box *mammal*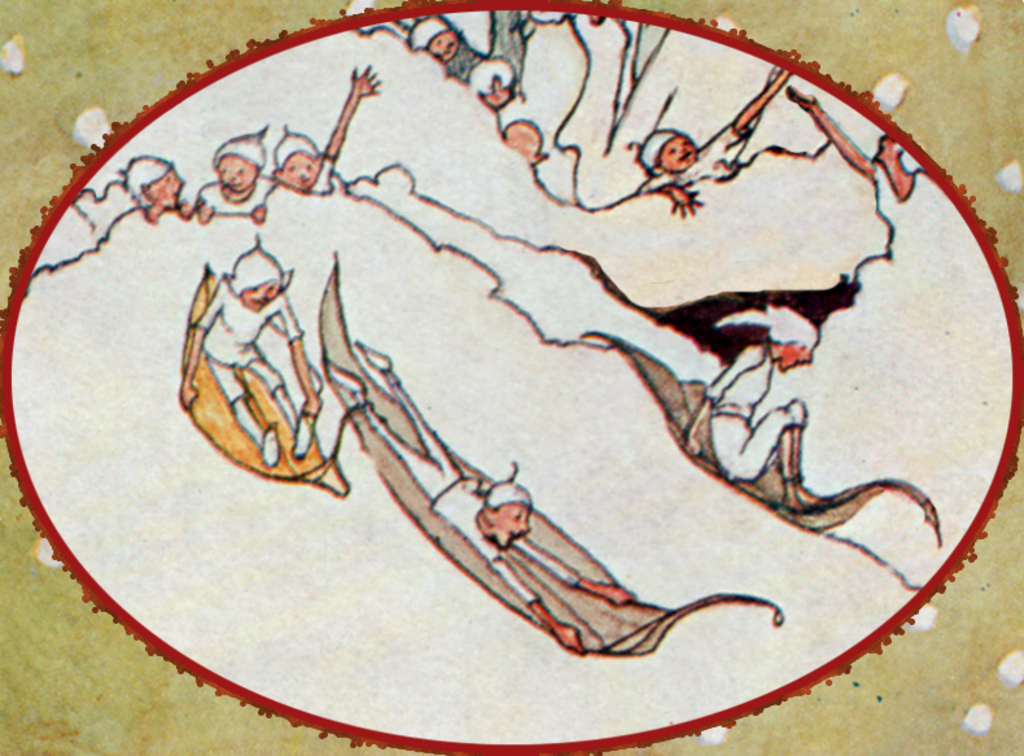
crop(171, 239, 327, 488)
